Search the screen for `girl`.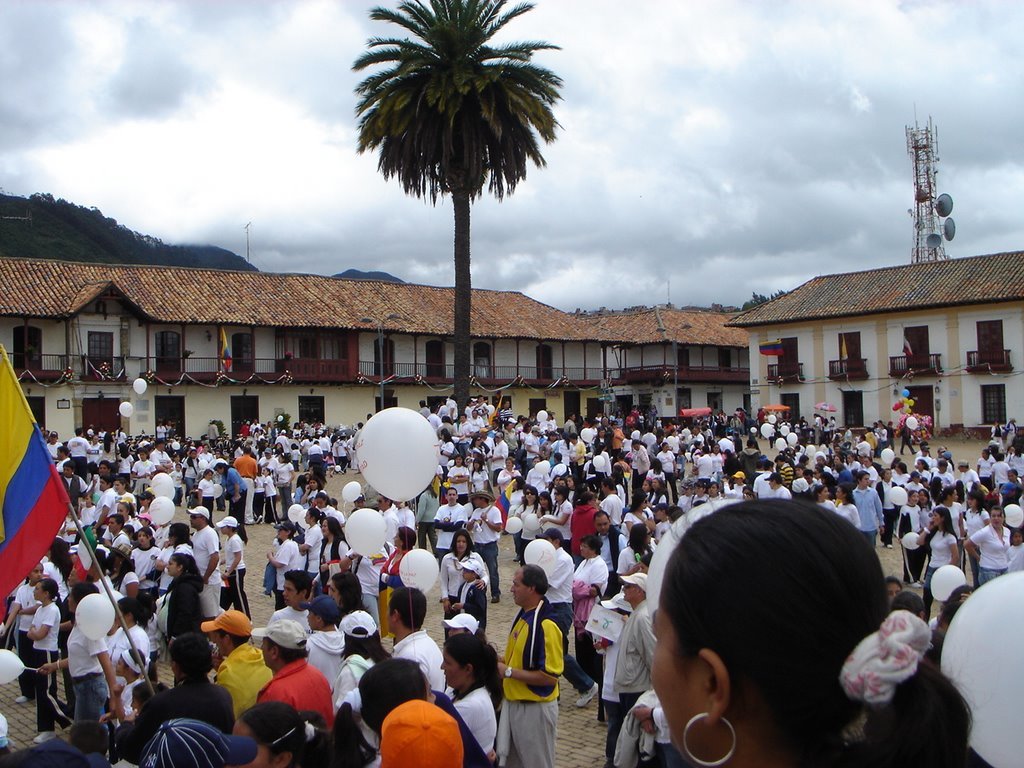
Found at detection(959, 490, 990, 586).
